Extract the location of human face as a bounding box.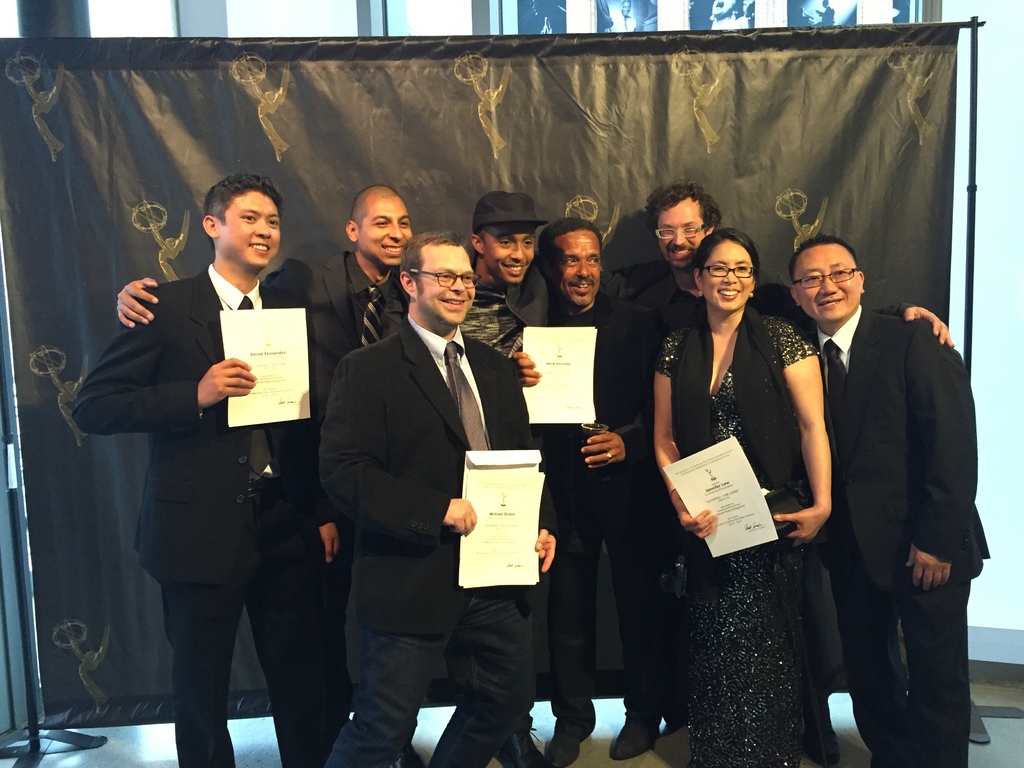
bbox=(548, 230, 602, 307).
